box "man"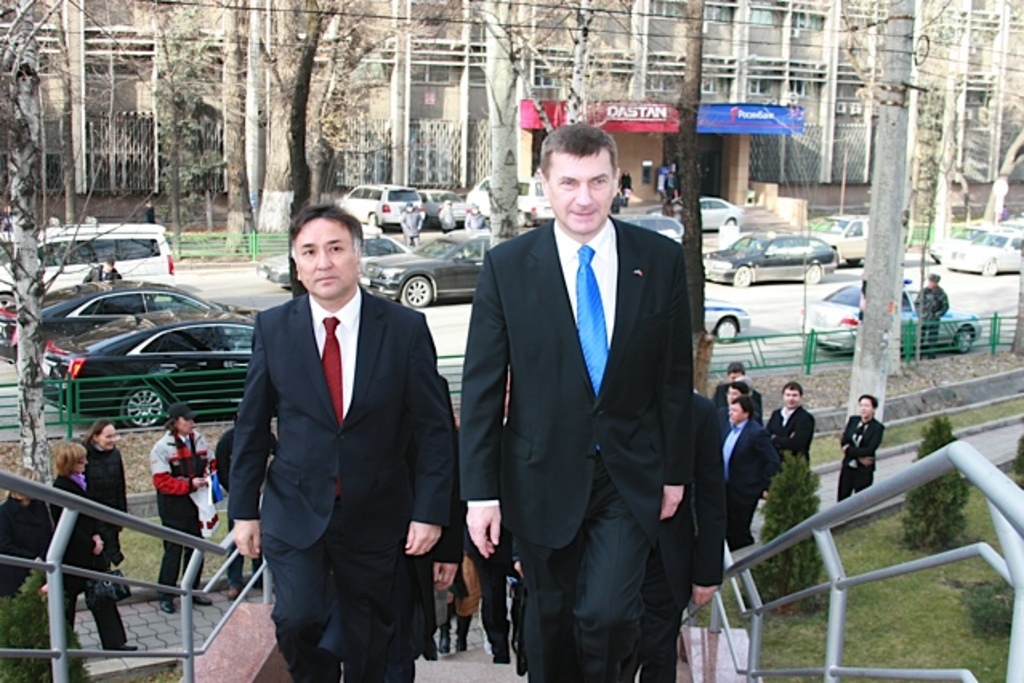
detection(910, 263, 952, 359)
